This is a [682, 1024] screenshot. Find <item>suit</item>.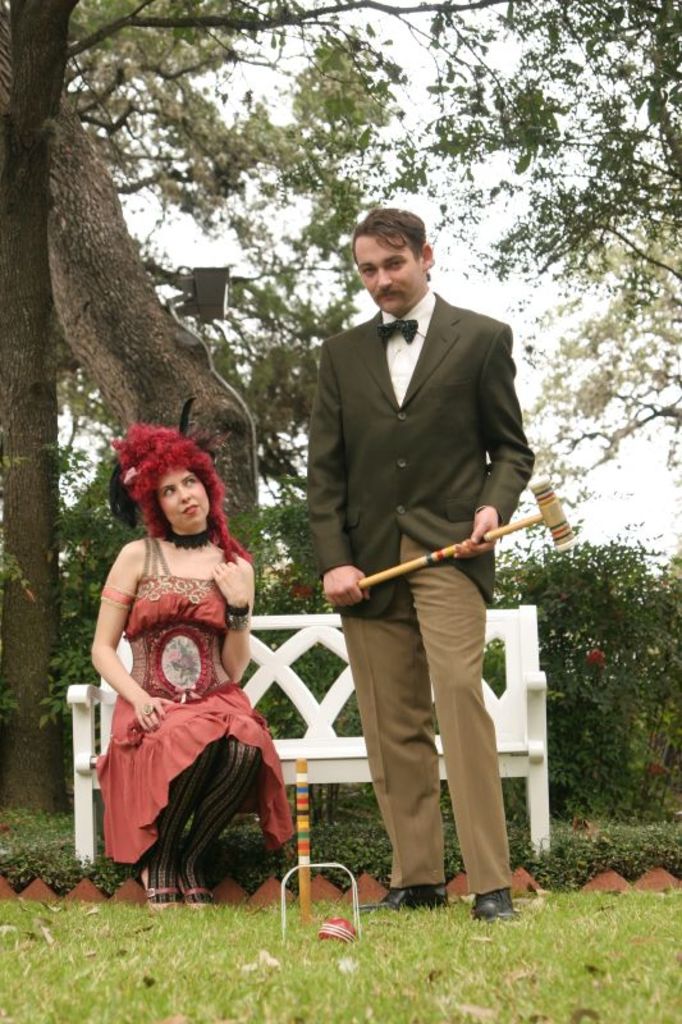
Bounding box: <region>310, 209, 544, 914</region>.
